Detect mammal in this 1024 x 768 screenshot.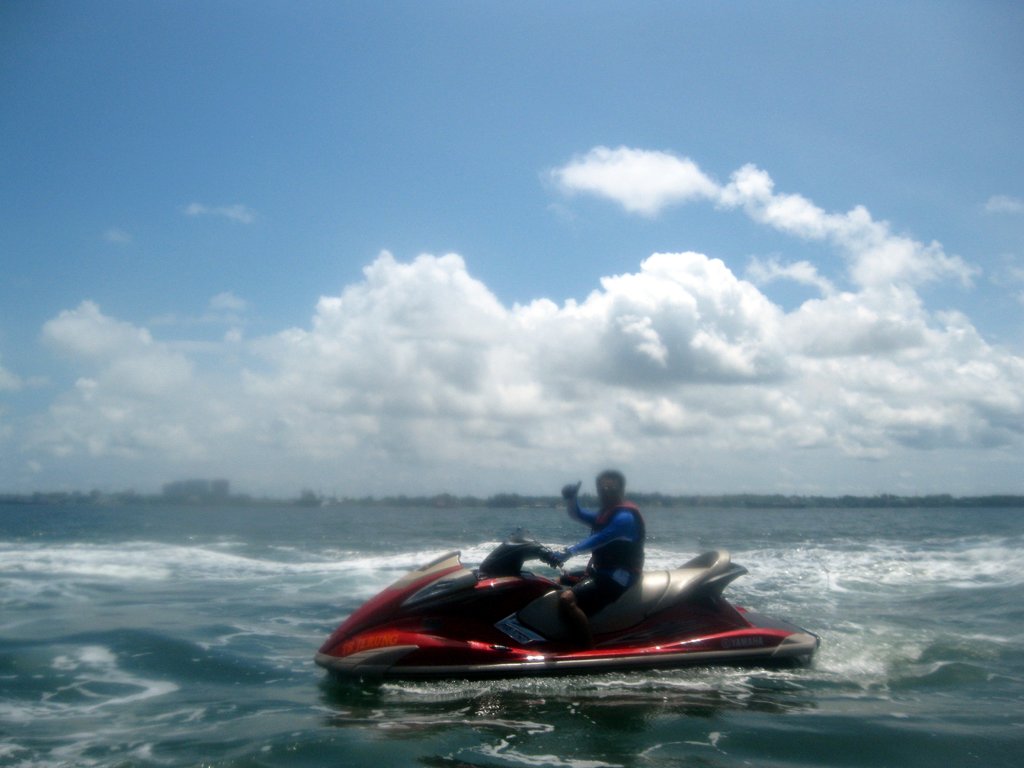
Detection: region(520, 470, 644, 618).
